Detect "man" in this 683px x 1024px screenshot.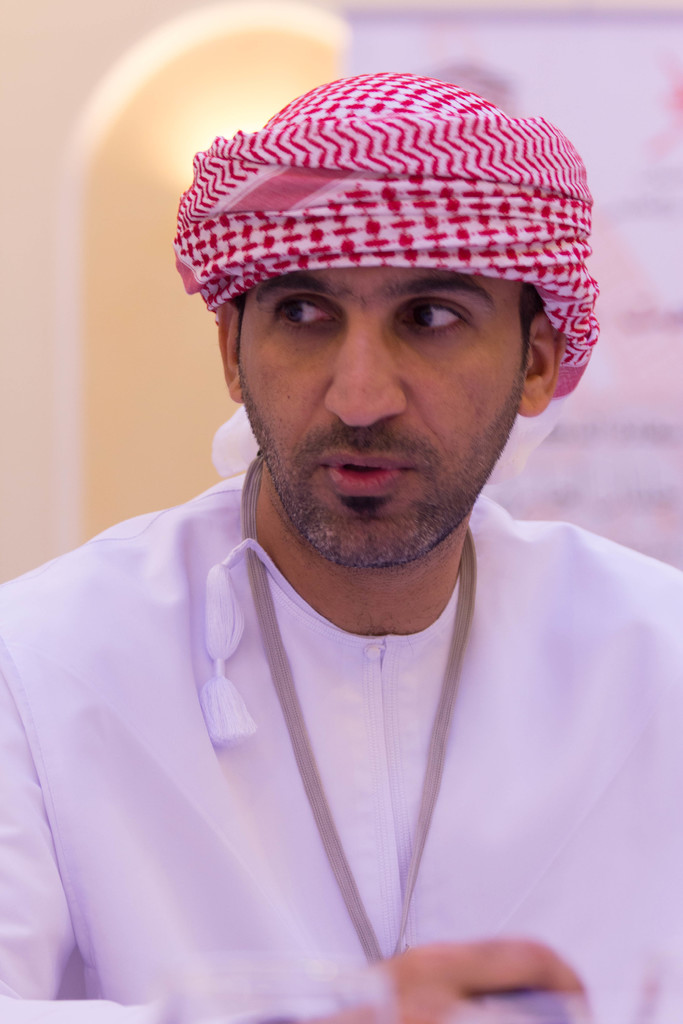
Detection: box=[24, 61, 682, 1013].
